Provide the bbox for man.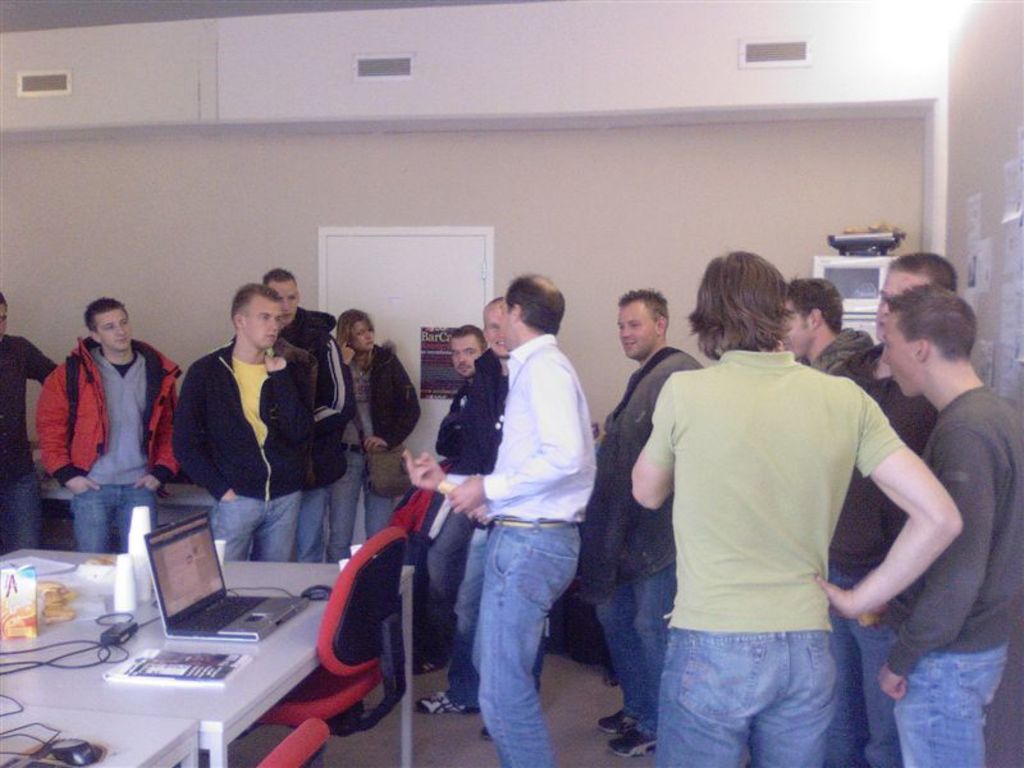
173 282 319 564.
